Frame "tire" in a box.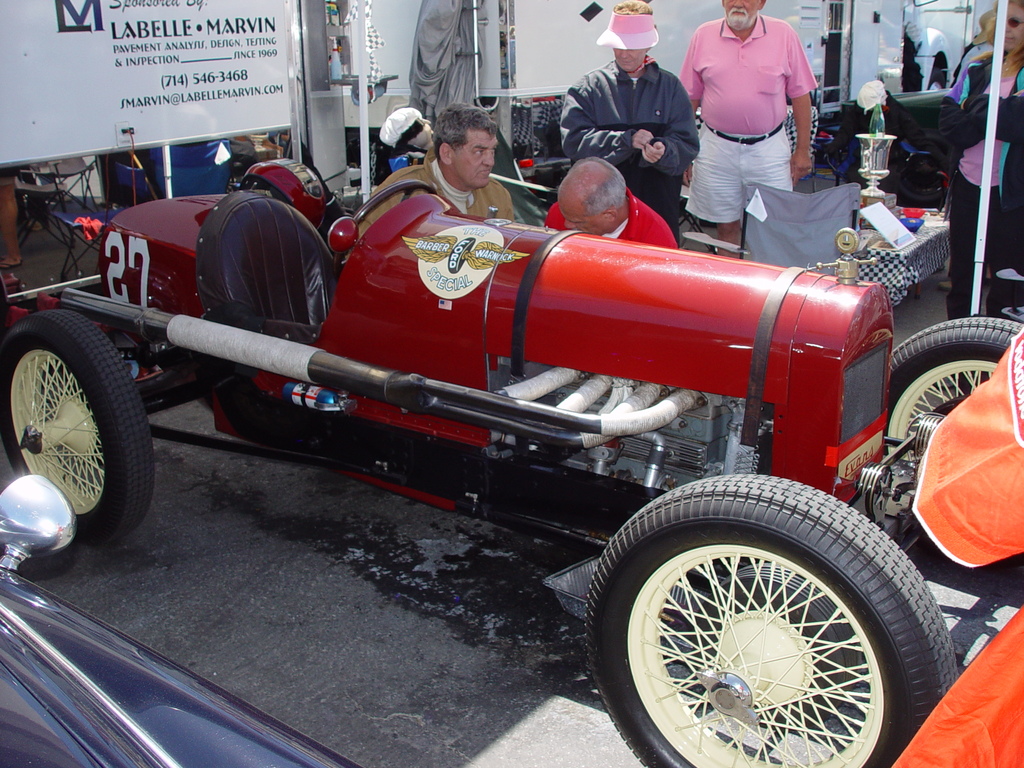
590/486/932/765.
